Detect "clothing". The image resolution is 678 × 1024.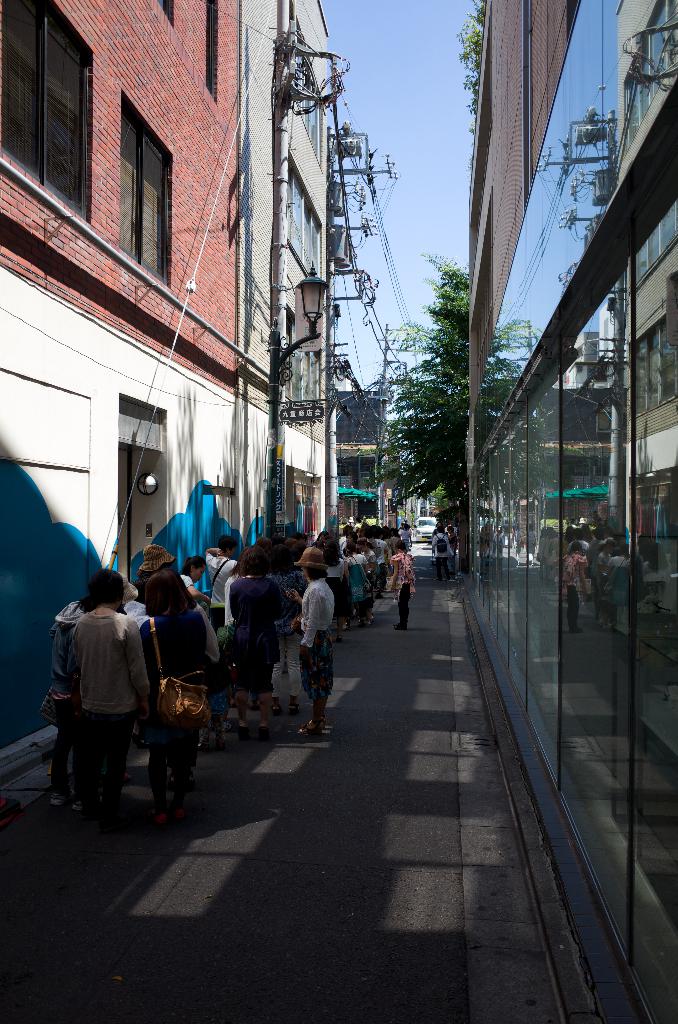
locate(404, 529, 414, 547).
